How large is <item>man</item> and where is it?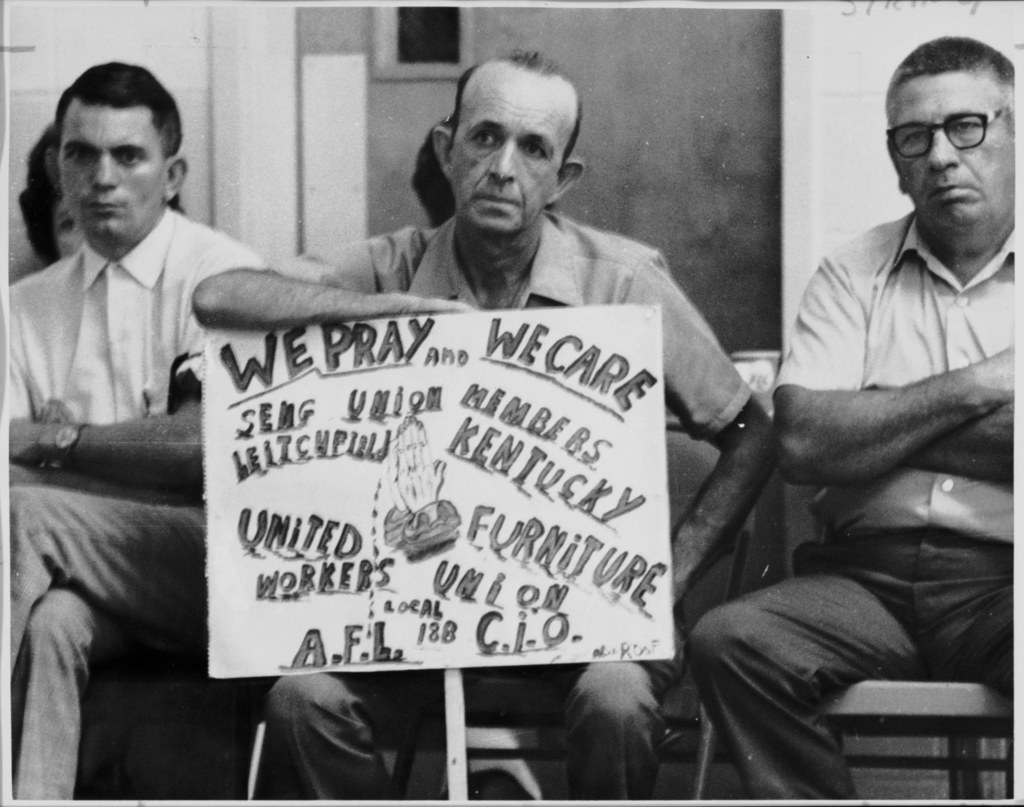
Bounding box: 199, 52, 774, 806.
